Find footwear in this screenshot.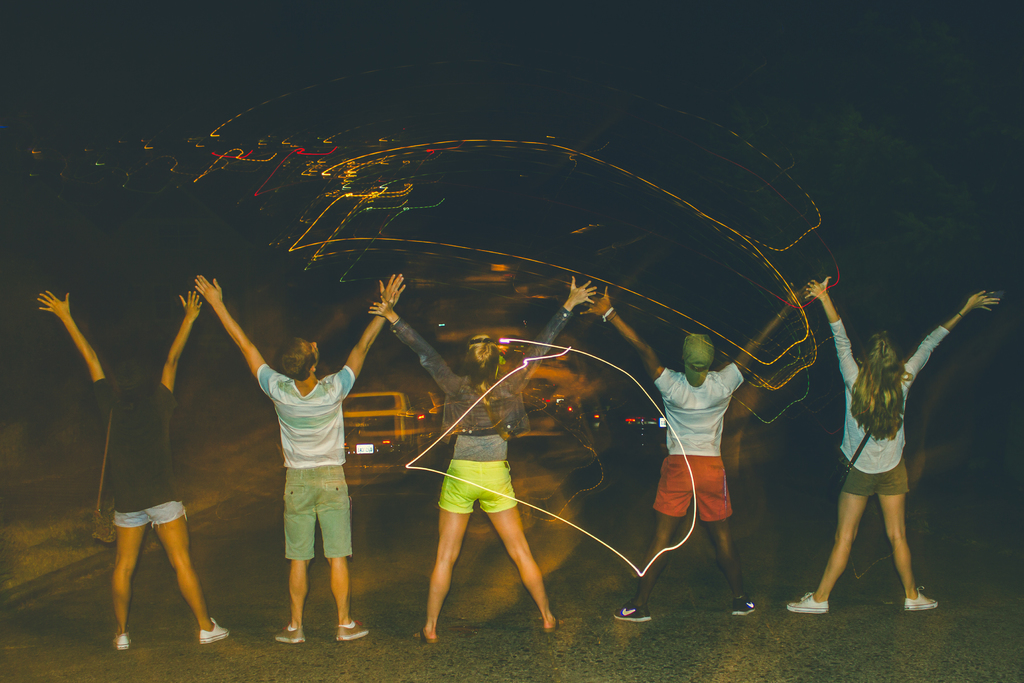
The bounding box for footwear is x1=613, y1=601, x2=652, y2=621.
